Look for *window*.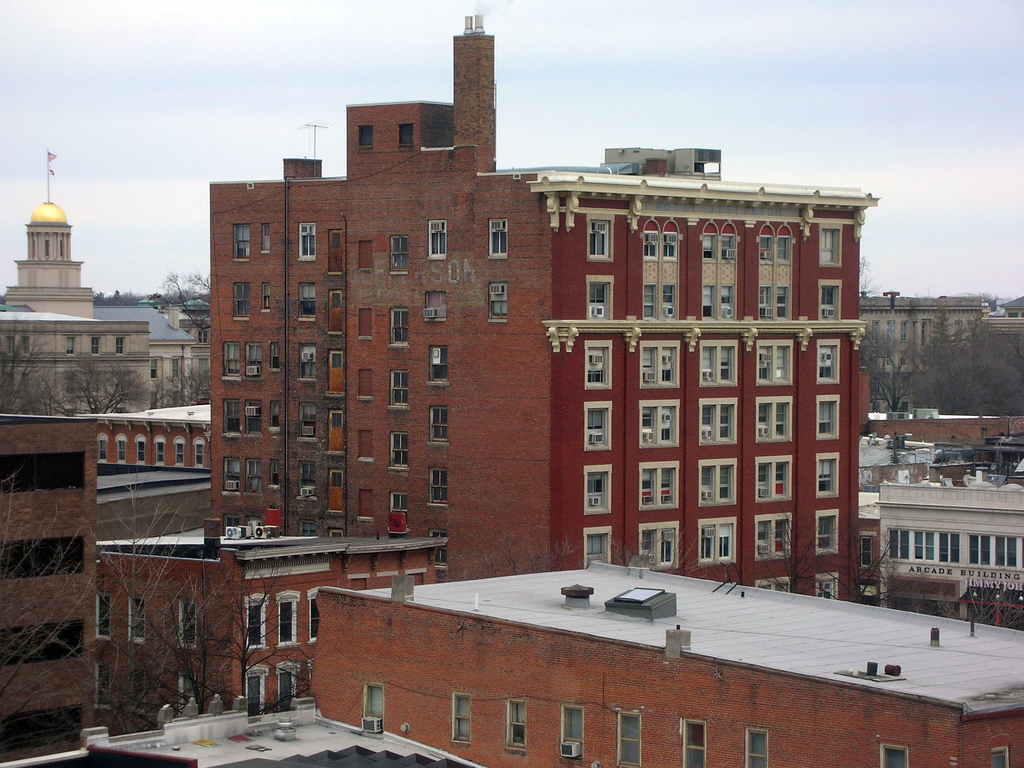
Found: pyautogui.locateOnScreen(118, 444, 127, 462).
